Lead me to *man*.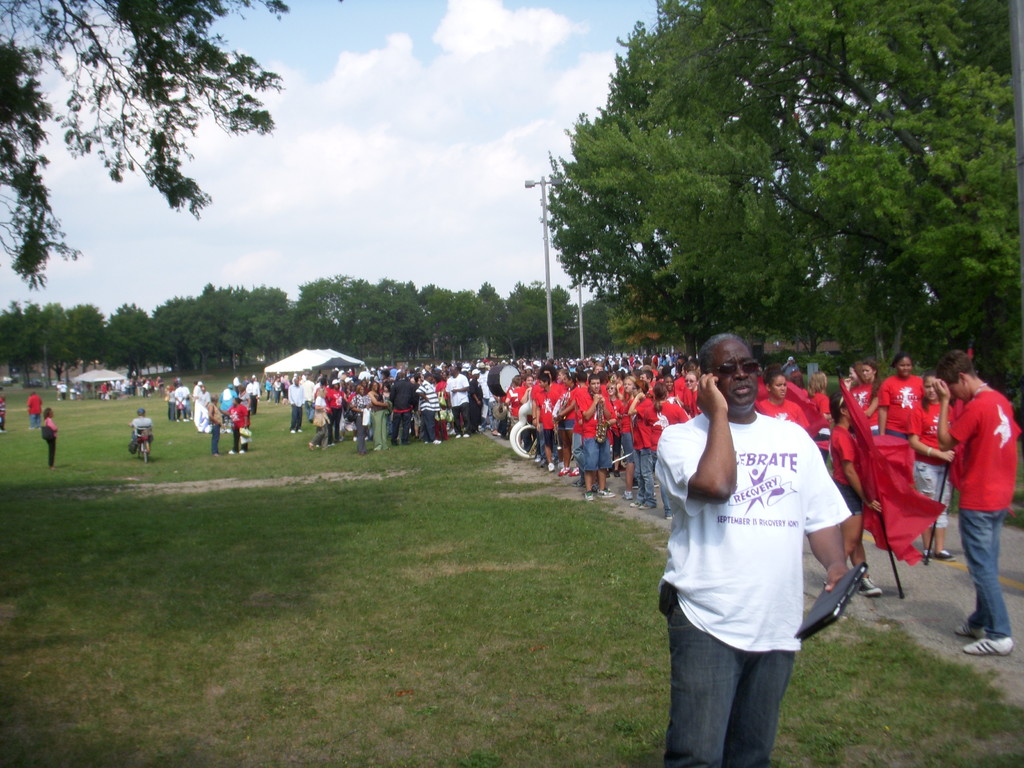
Lead to (x1=677, y1=353, x2=689, y2=365).
